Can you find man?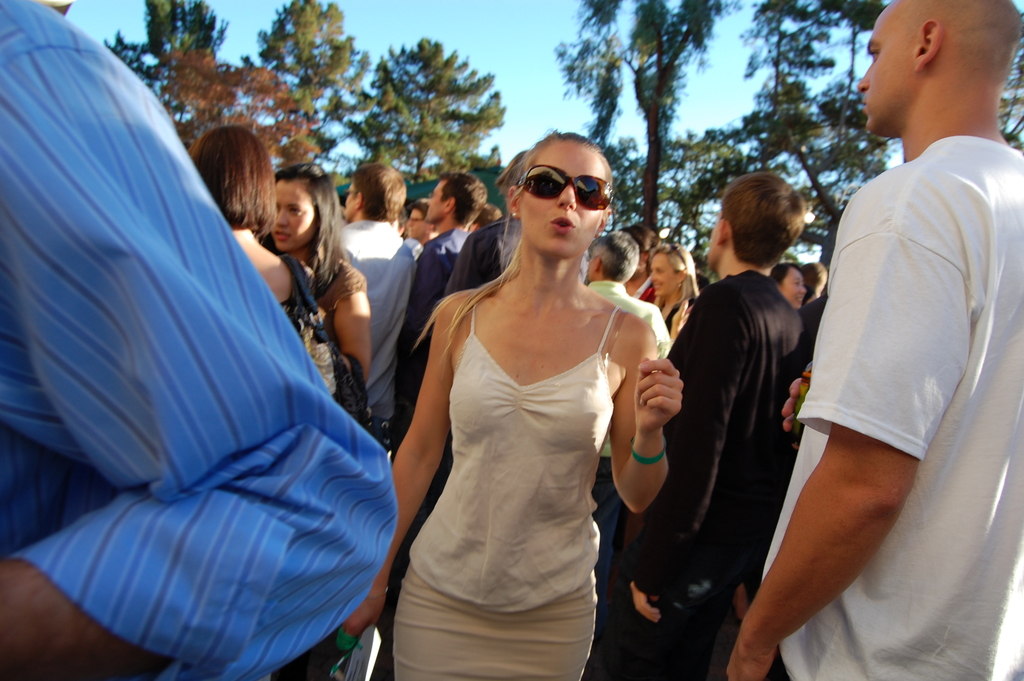
Yes, bounding box: left=385, top=176, right=492, bottom=447.
